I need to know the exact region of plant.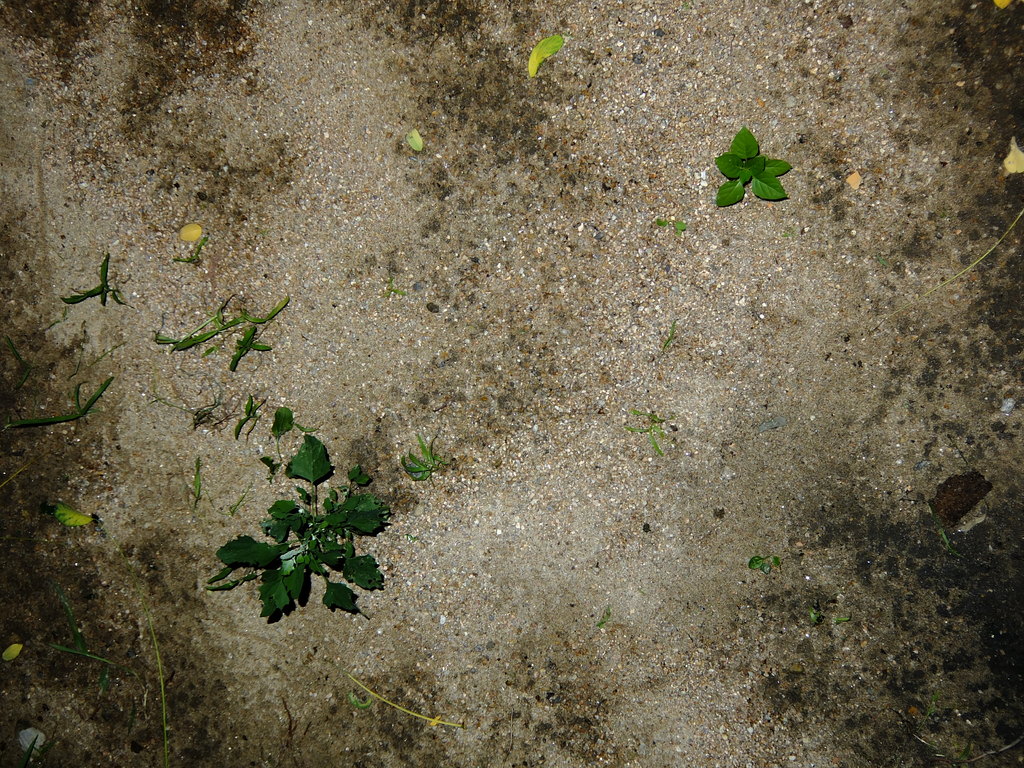
Region: <box>348,694,370,706</box>.
